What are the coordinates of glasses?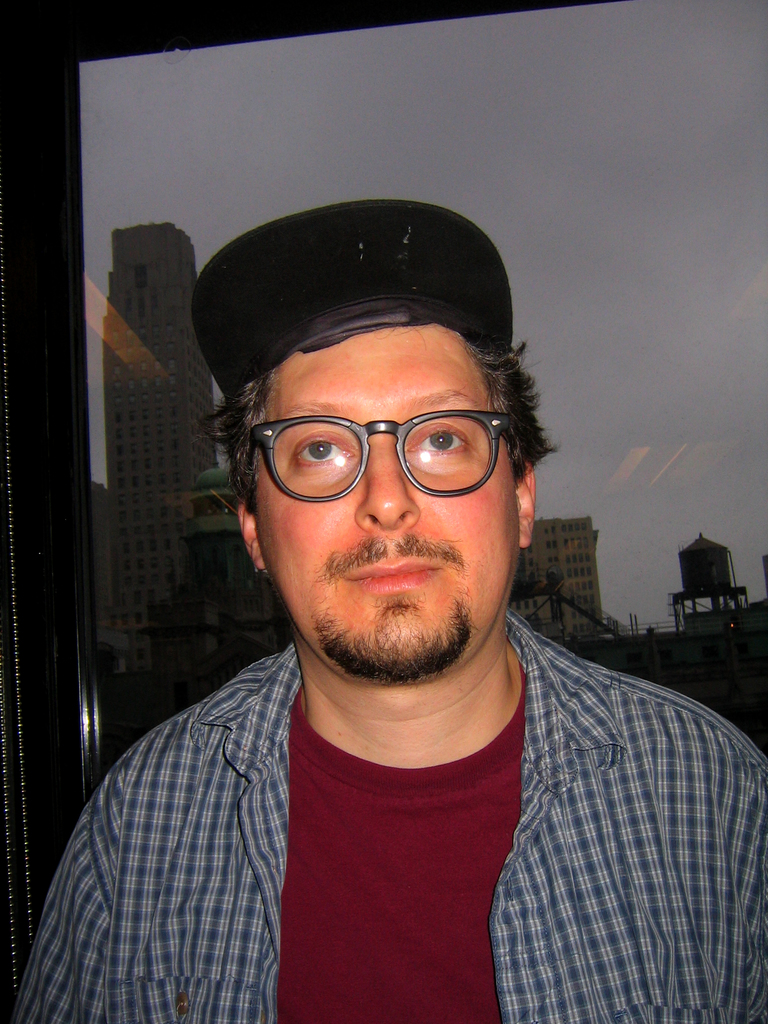
bbox=(239, 403, 534, 510).
